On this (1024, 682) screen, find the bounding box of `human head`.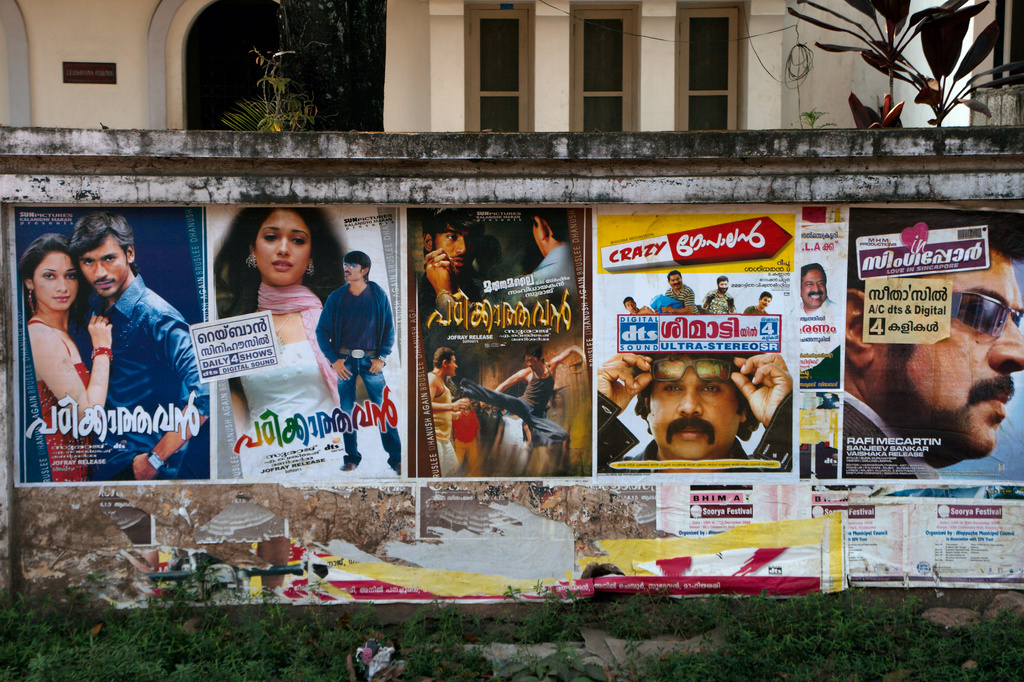
Bounding box: 341:250:374:282.
